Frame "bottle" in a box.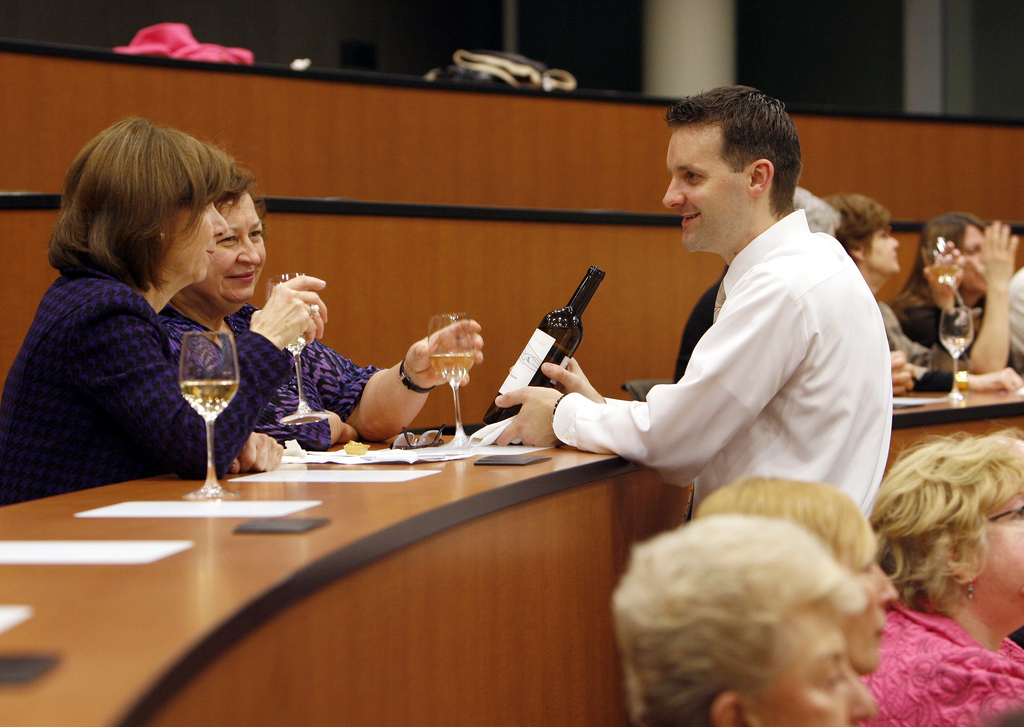
pyautogui.locateOnScreen(482, 268, 606, 445).
